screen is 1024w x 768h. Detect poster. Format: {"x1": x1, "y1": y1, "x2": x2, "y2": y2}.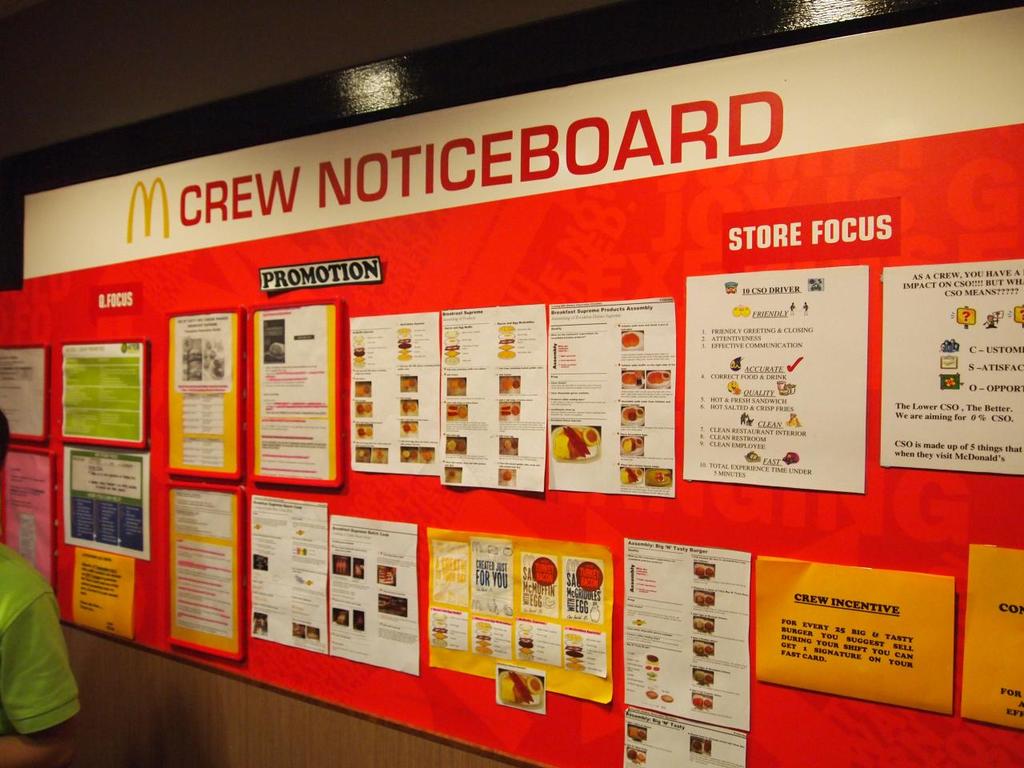
{"x1": 622, "y1": 546, "x2": 749, "y2": 730}.
